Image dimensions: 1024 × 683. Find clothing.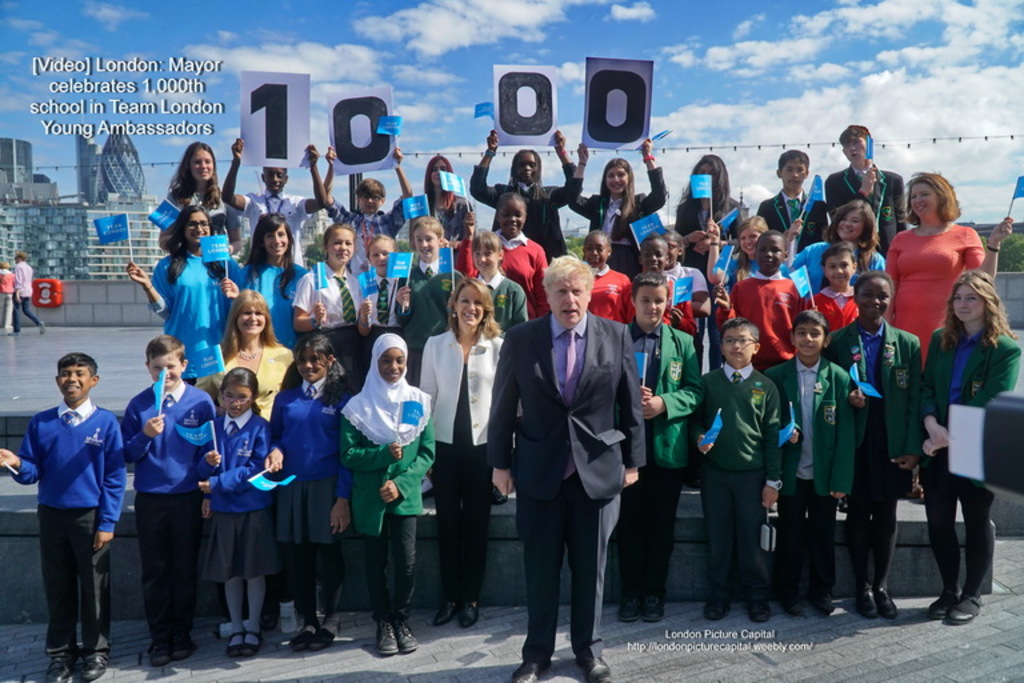
<box>21,398,131,659</box>.
